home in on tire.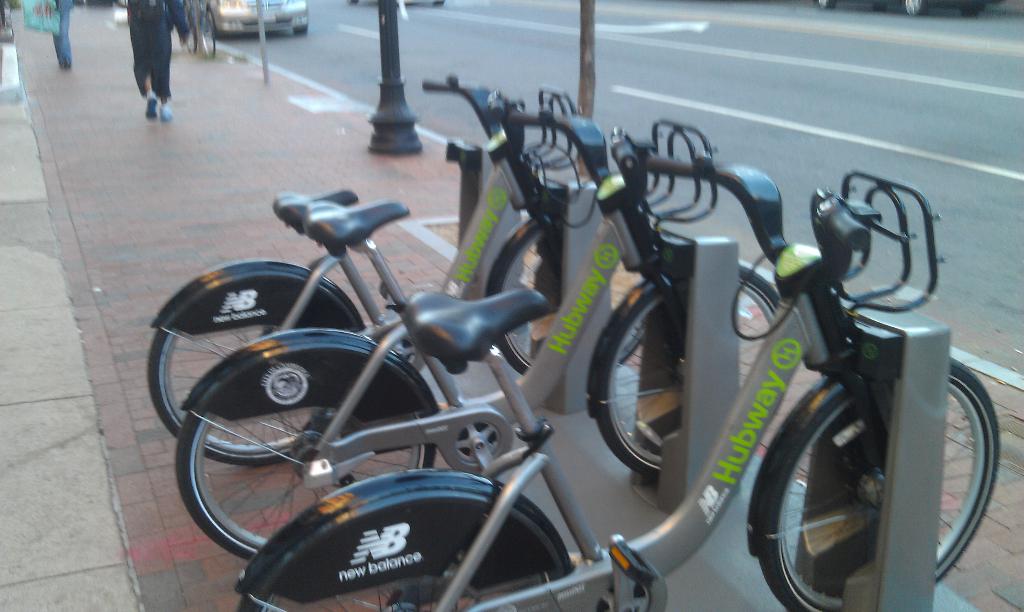
Homed in at BBox(186, 29, 197, 51).
